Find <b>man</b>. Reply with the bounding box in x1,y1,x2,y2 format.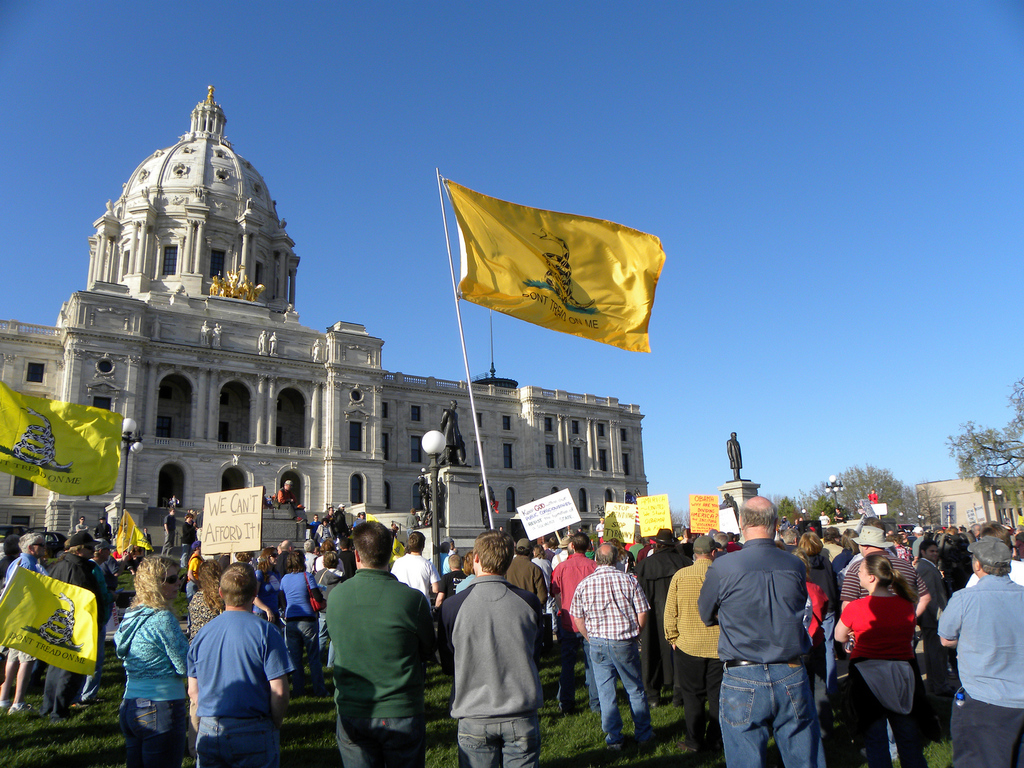
867,487,880,503.
